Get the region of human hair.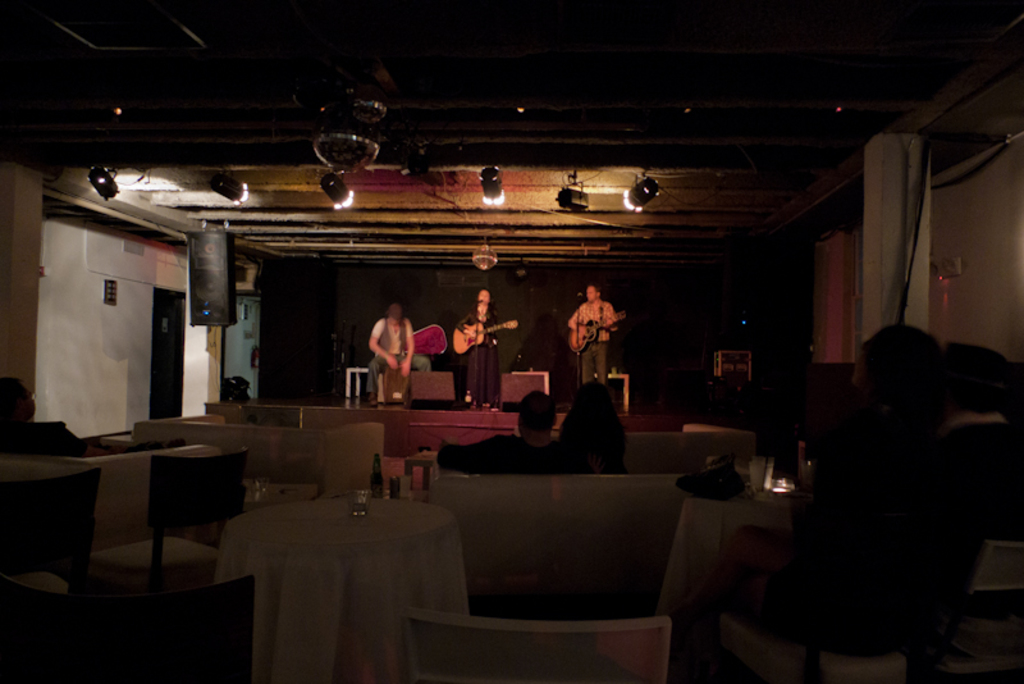
bbox=(585, 282, 602, 300).
